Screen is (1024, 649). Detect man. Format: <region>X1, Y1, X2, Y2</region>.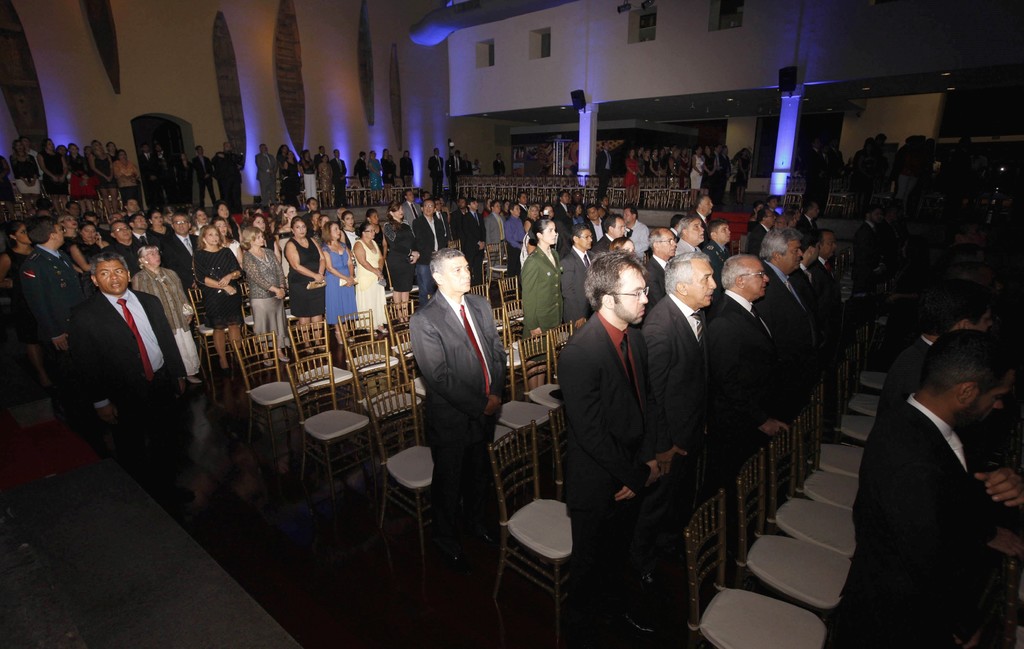
<region>551, 191, 573, 259</region>.
